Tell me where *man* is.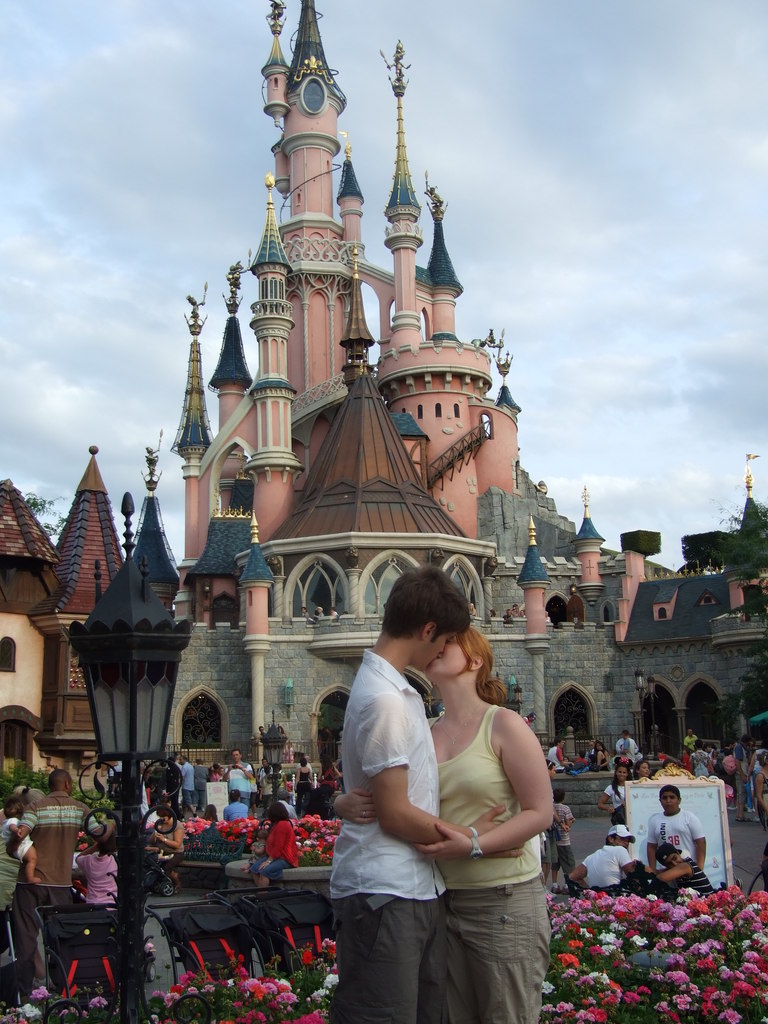
*man* is at box=[216, 758, 247, 817].
